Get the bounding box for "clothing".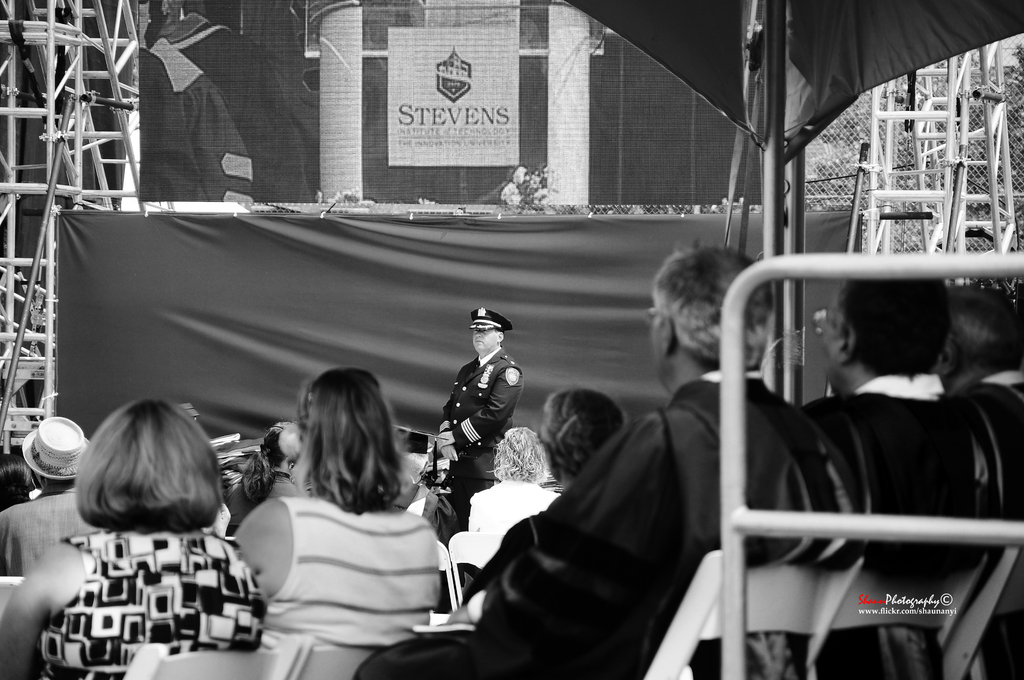
crop(343, 364, 837, 679).
